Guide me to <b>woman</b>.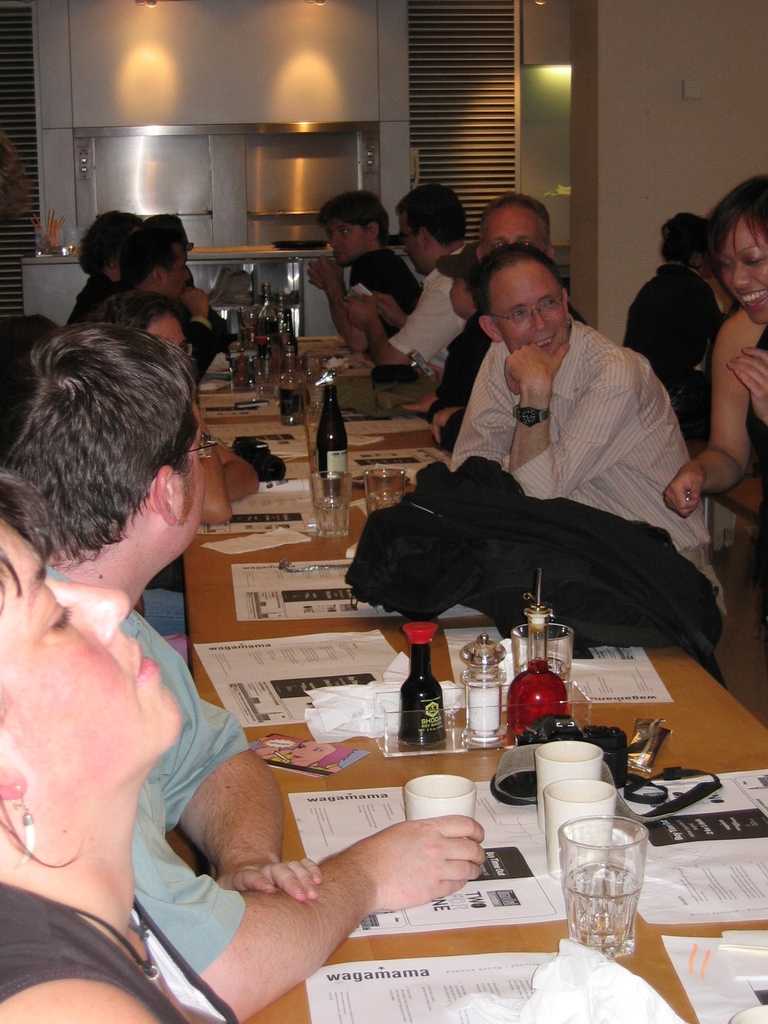
Guidance: BBox(0, 476, 236, 1023).
